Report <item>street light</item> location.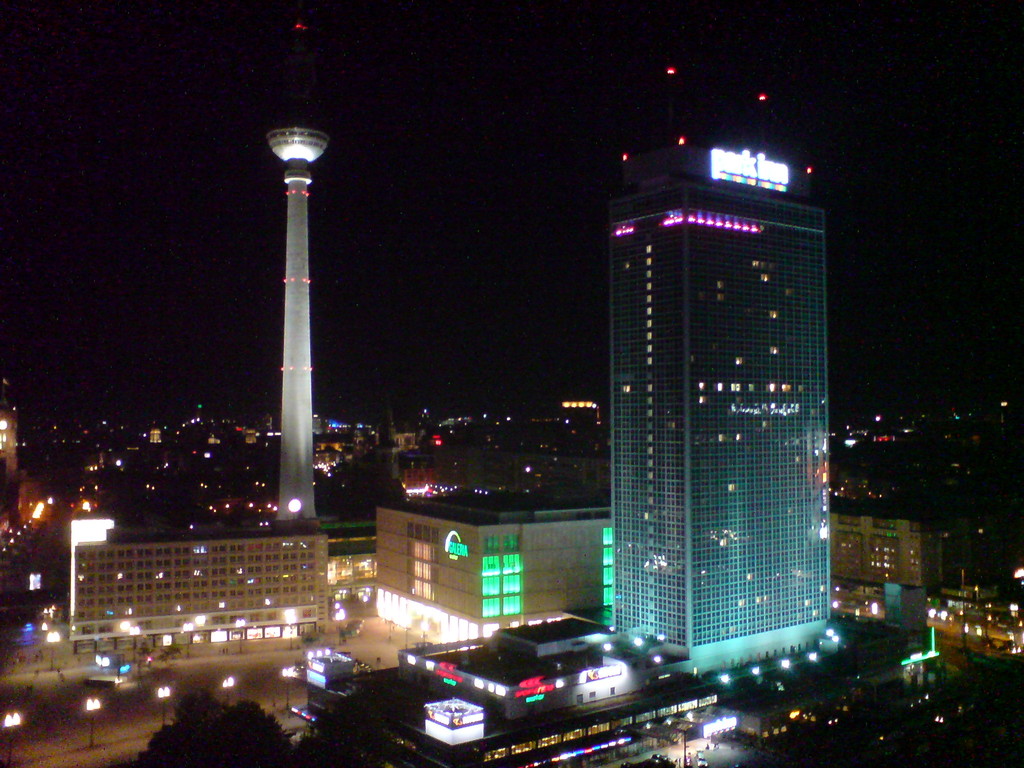
Report: [283, 616, 296, 651].
